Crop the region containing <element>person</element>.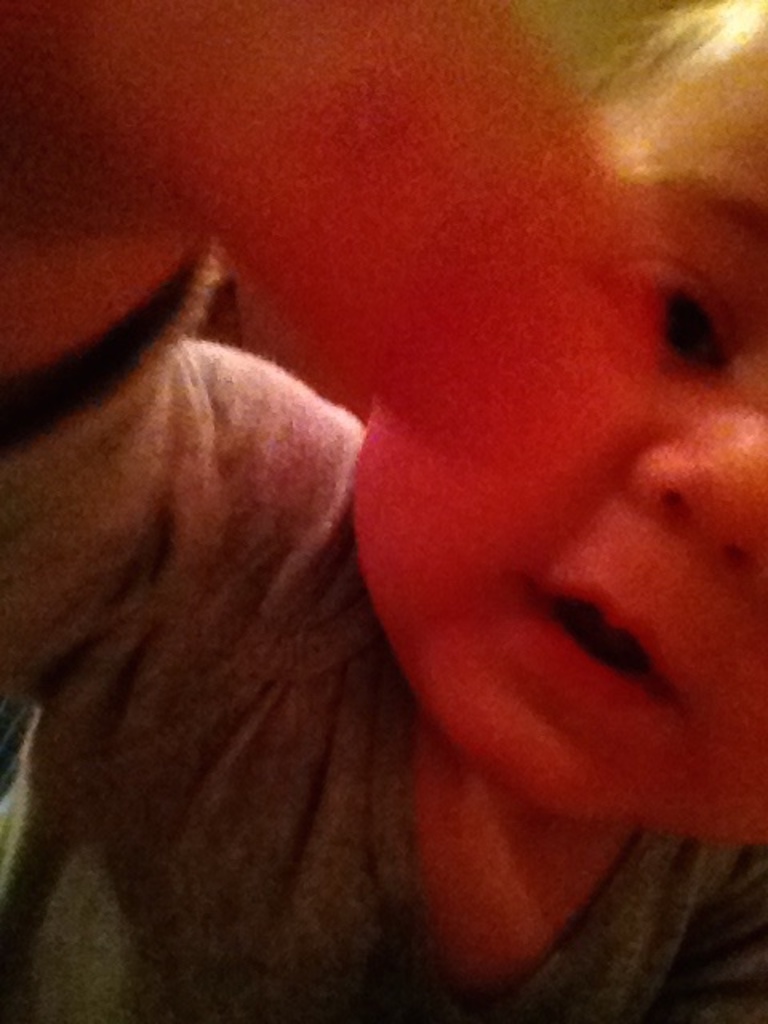
Crop region: region(0, 0, 766, 1022).
